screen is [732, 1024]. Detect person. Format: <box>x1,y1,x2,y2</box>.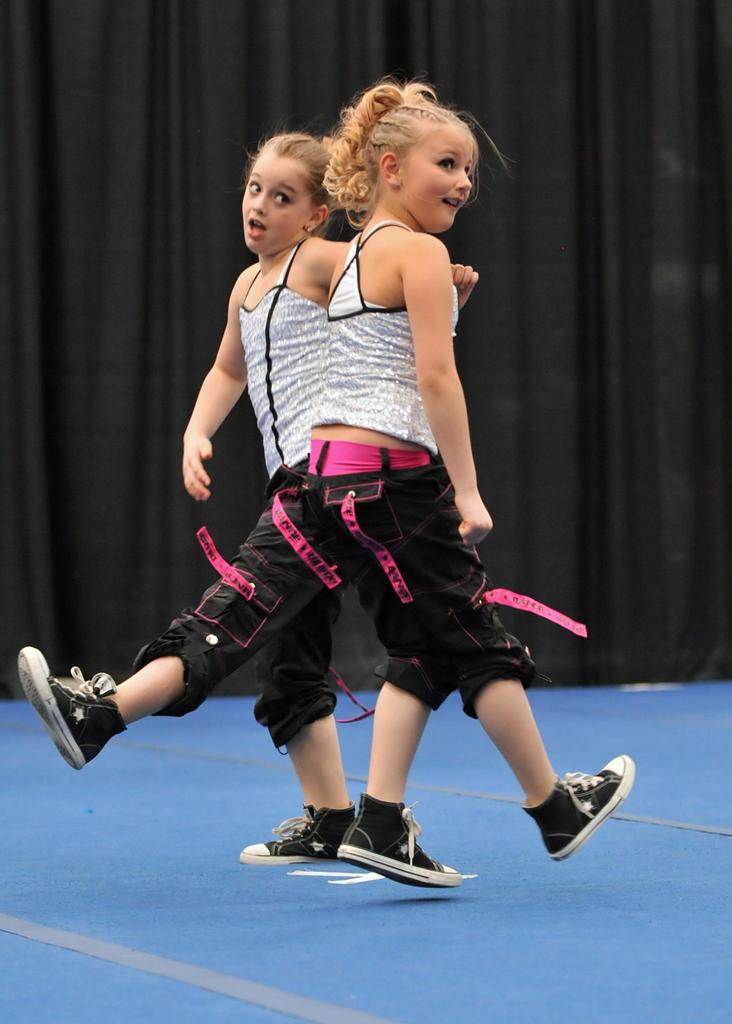
<box>12,129,362,870</box>.
